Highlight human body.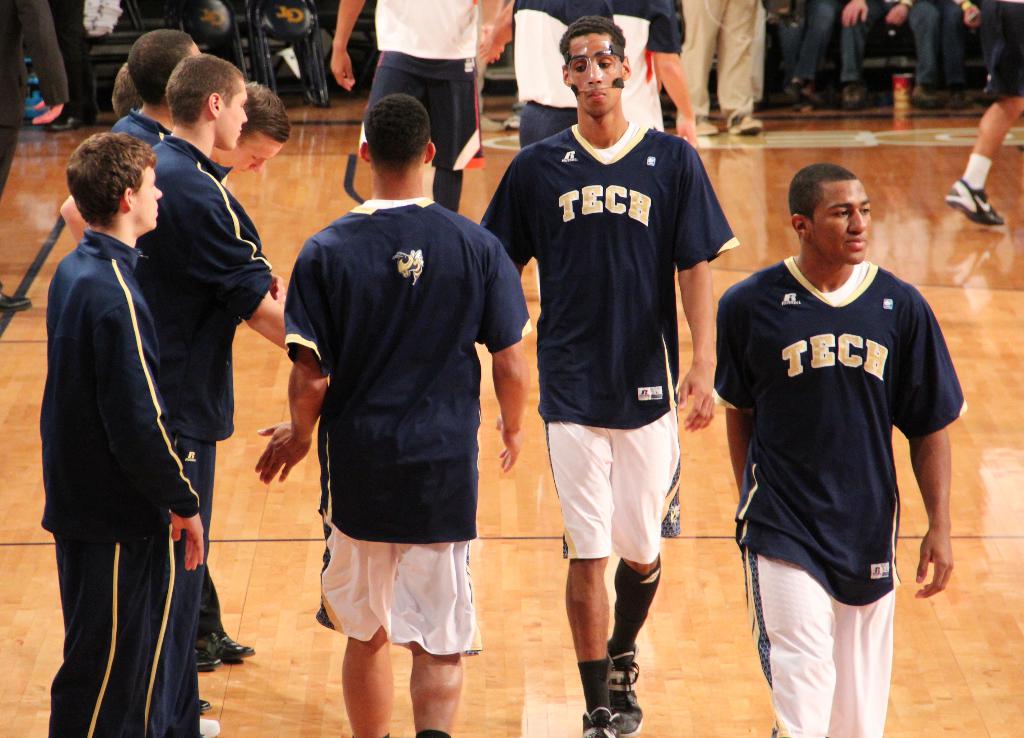
Highlighted region: box(254, 166, 545, 737).
